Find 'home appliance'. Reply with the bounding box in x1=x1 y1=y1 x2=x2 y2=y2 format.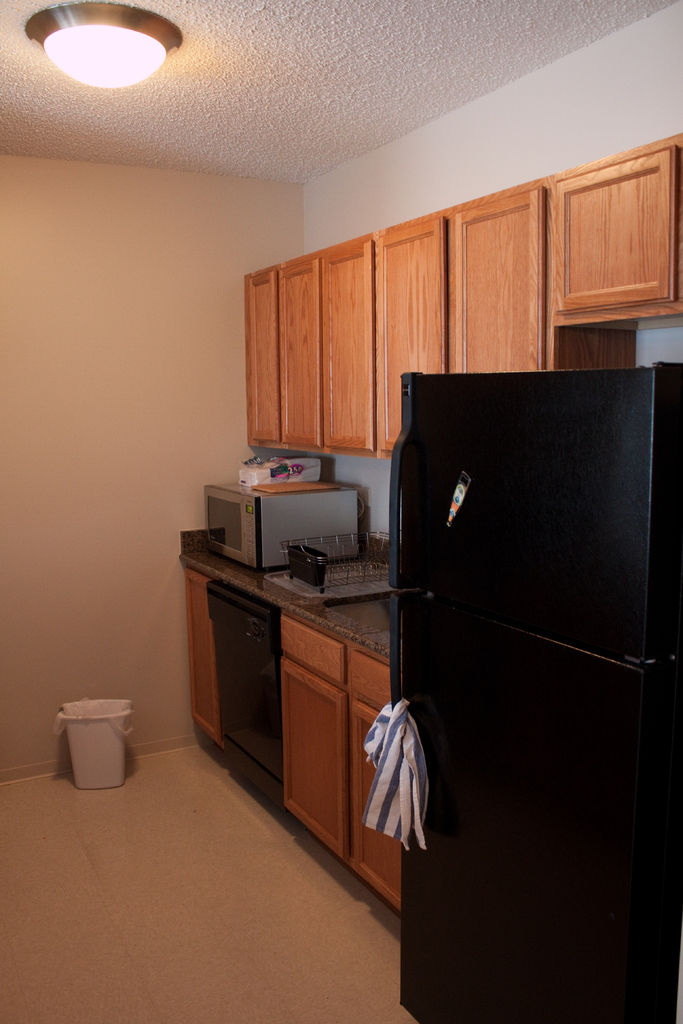
x1=393 y1=365 x2=682 y2=1023.
